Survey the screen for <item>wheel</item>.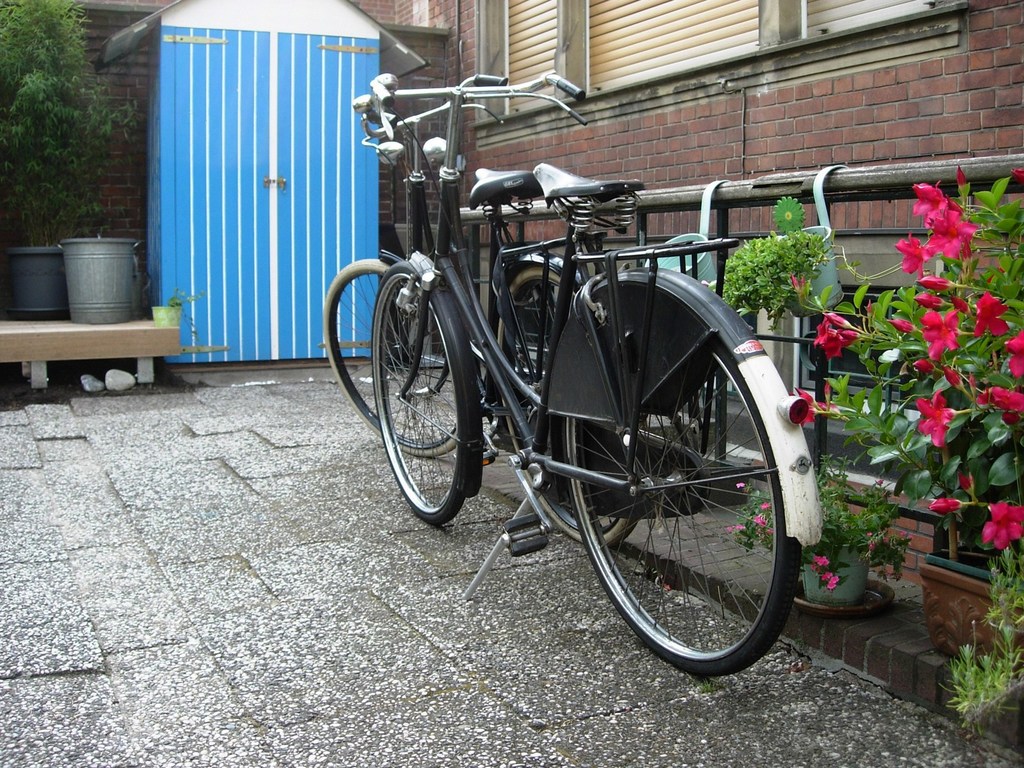
Survey found: pyautogui.locateOnScreen(372, 251, 482, 527).
